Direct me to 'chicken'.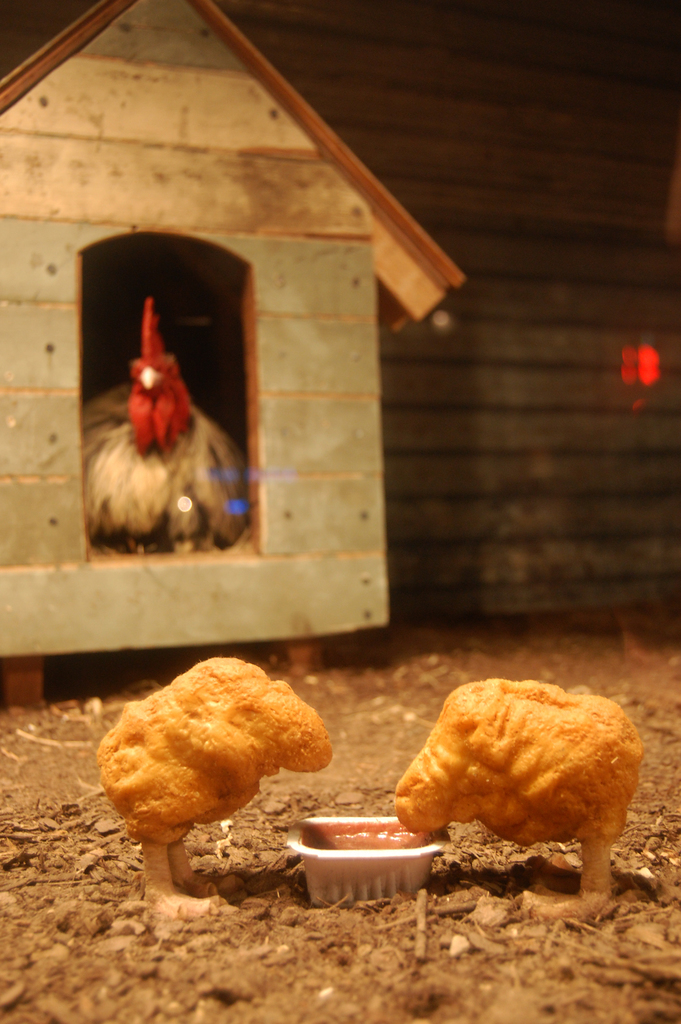
Direction: <bbox>392, 679, 650, 910</bbox>.
